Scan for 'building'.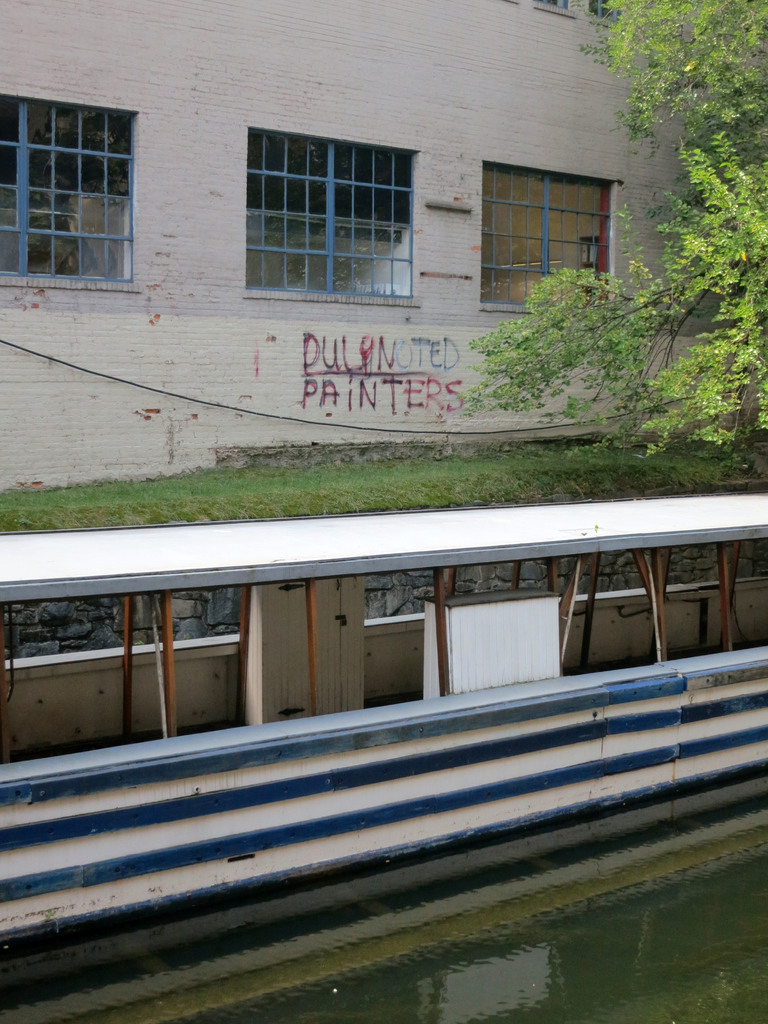
Scan result: bbox=[0, 0, 767, 493].
